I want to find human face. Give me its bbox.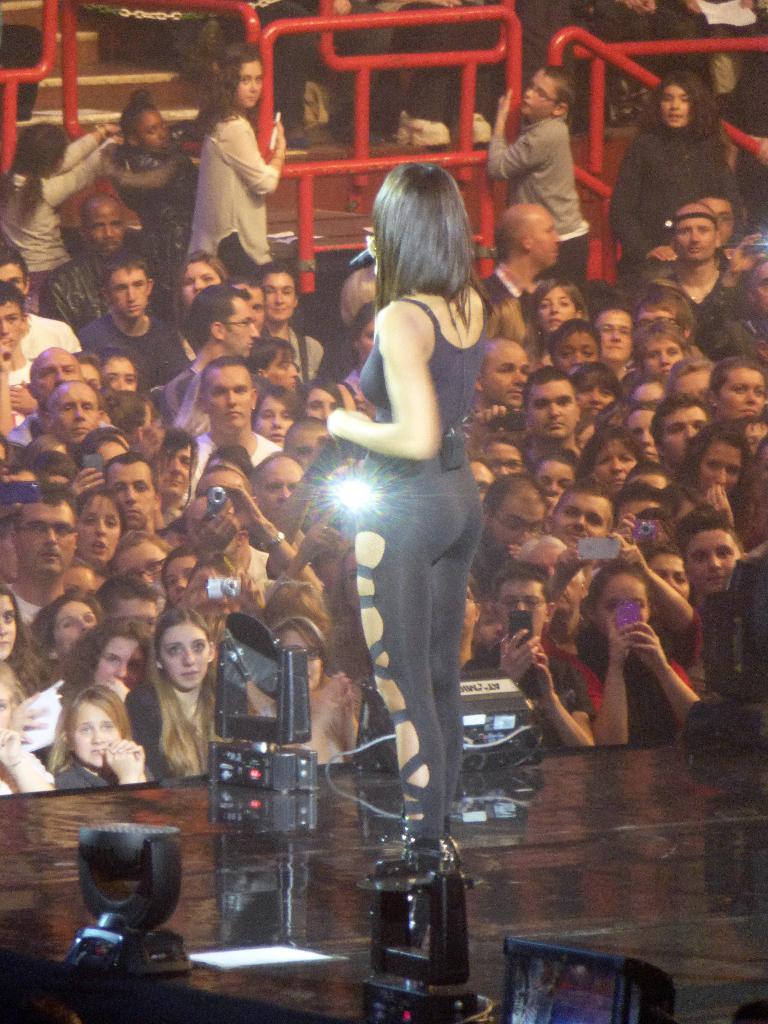
detection(45, 564, 104, 601).
